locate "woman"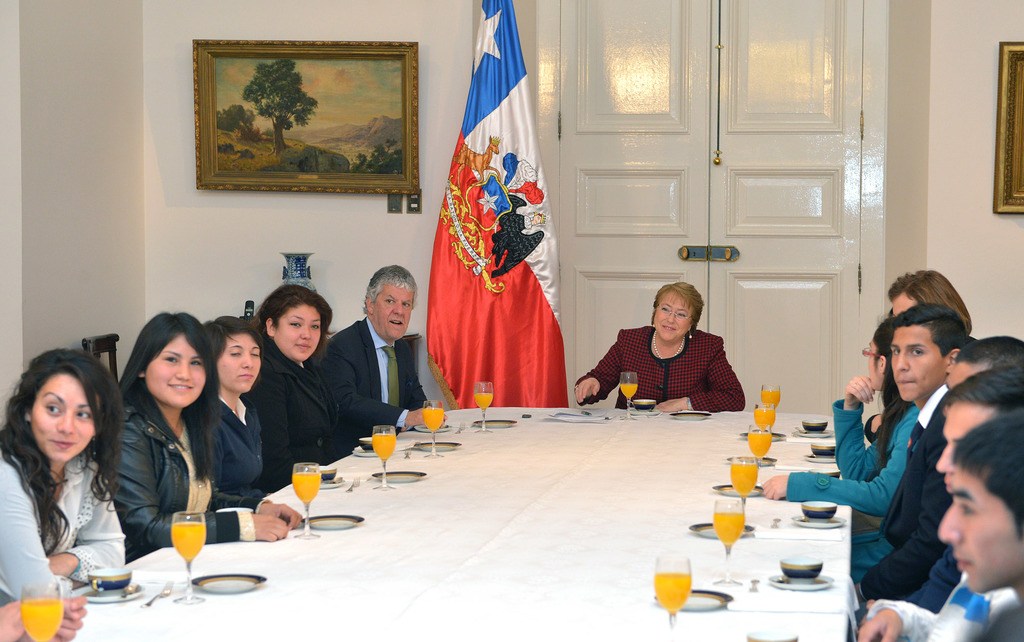
Rect(570, 281, 748, 418)
